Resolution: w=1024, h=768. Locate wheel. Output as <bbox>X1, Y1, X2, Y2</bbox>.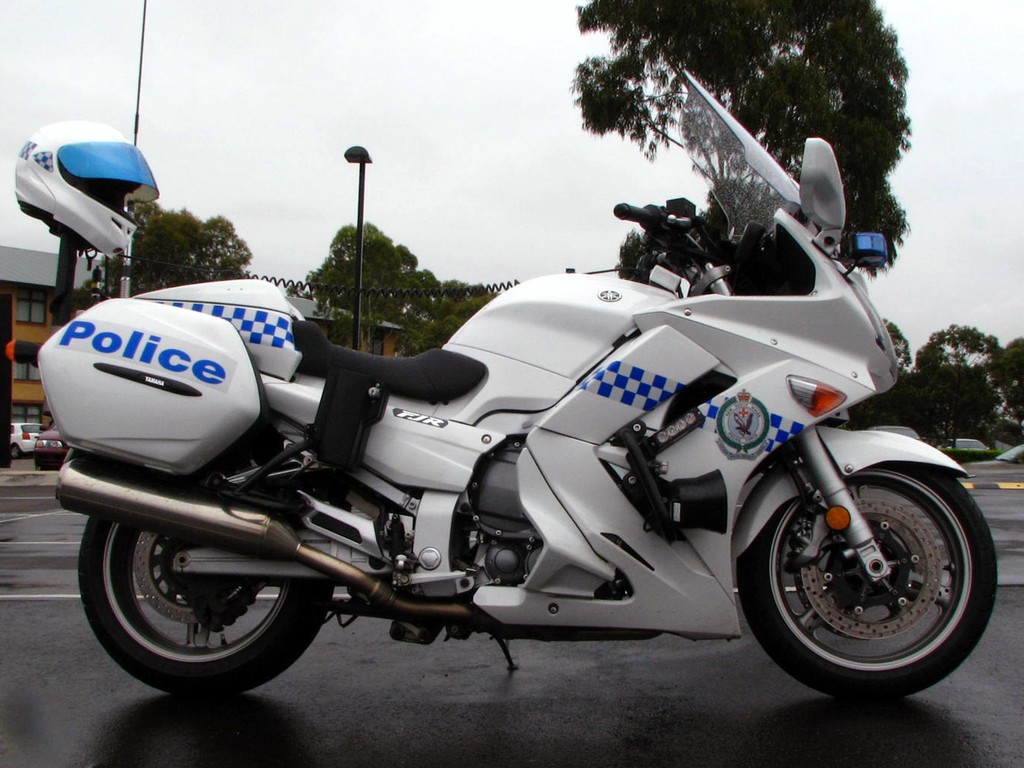
<bbox>35, 461, 50, 471</bbox>.
